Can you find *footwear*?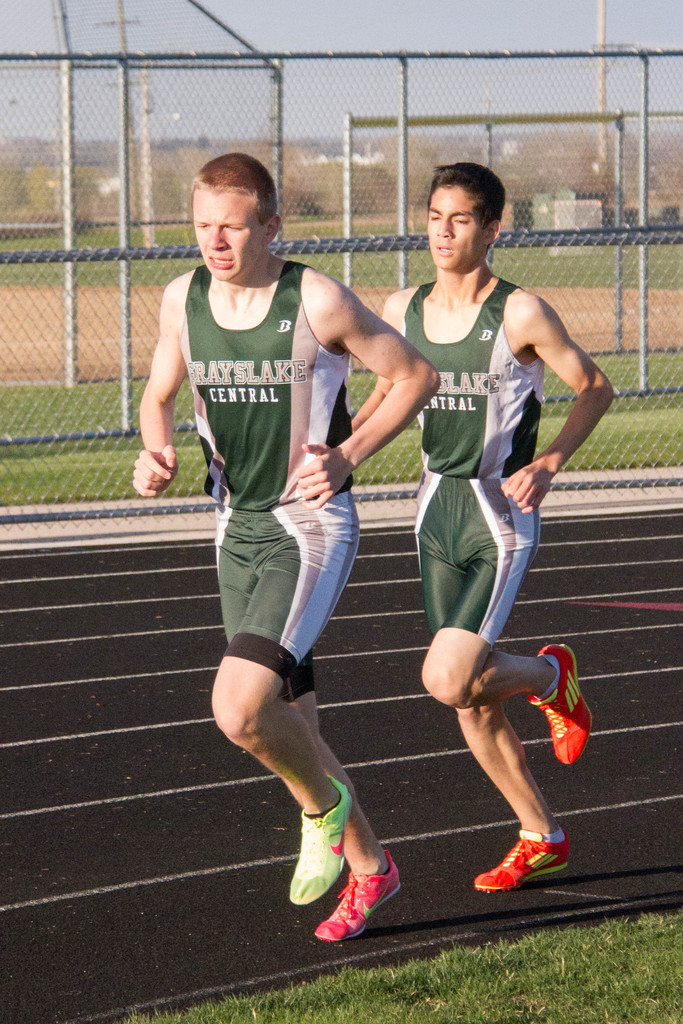
Yes, bounding box: [x1=287, y1=776, x2=352, y2=900].
